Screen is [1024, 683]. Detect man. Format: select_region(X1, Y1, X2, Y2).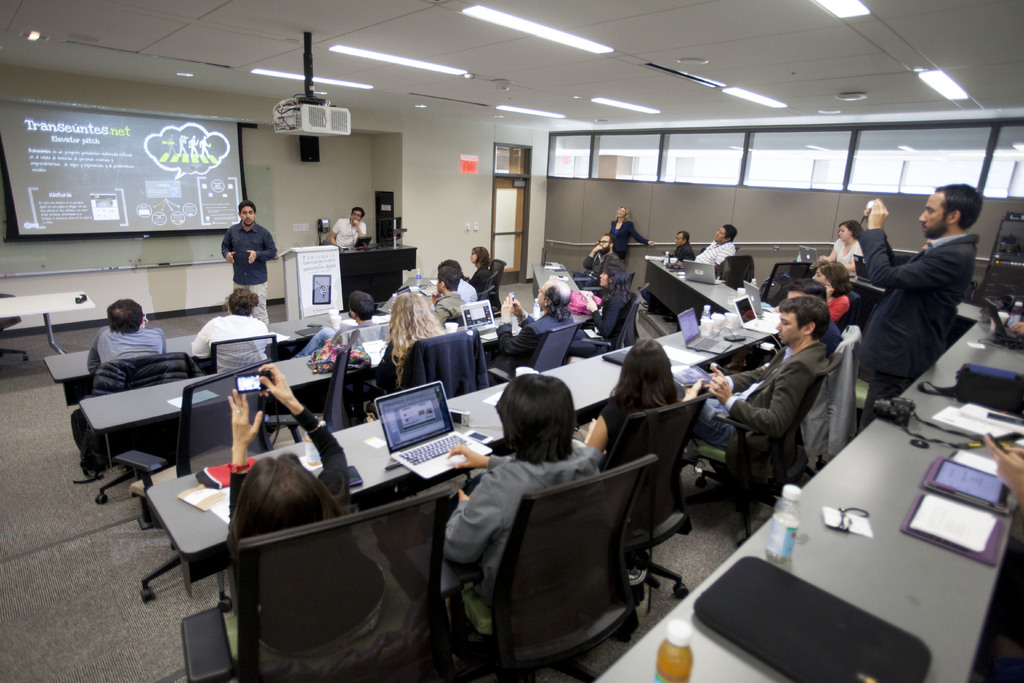
select_region(490, 277, 577, 360).
